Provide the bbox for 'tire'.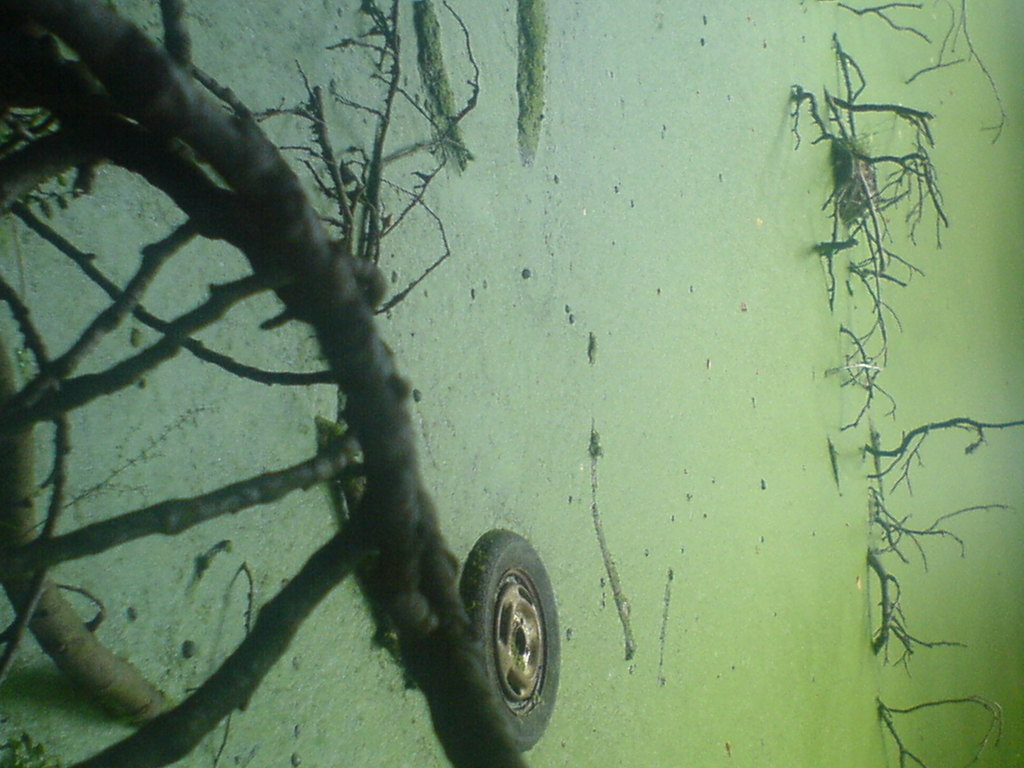
{"left": 457, "top": 523, "right": 556, "bottom": 734}.
